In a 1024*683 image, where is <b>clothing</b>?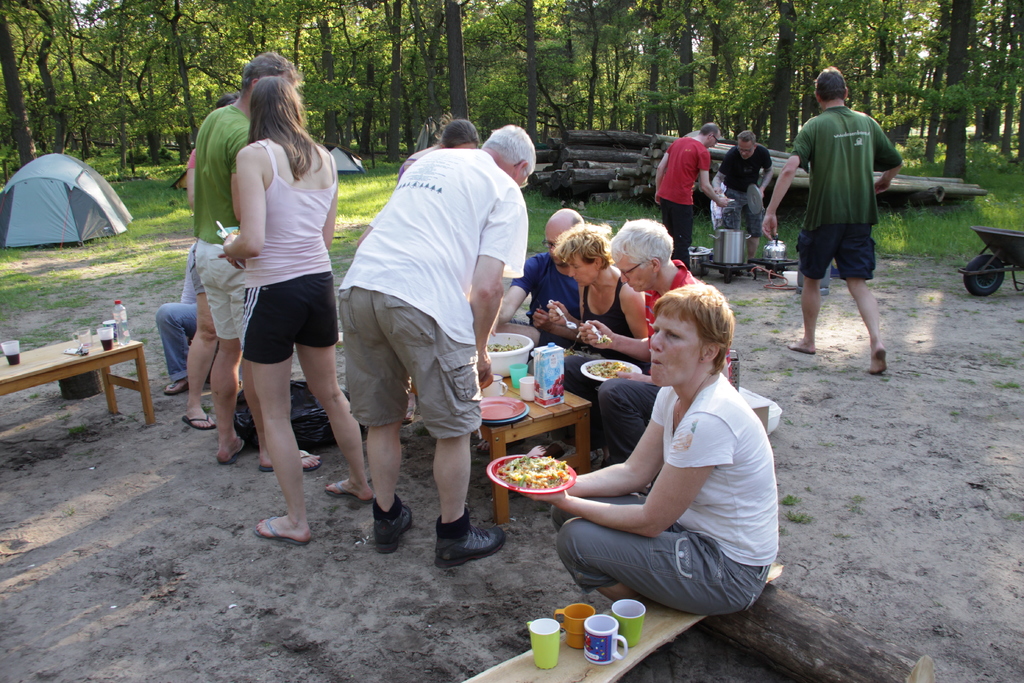
region(335, 284, 484, 438).
